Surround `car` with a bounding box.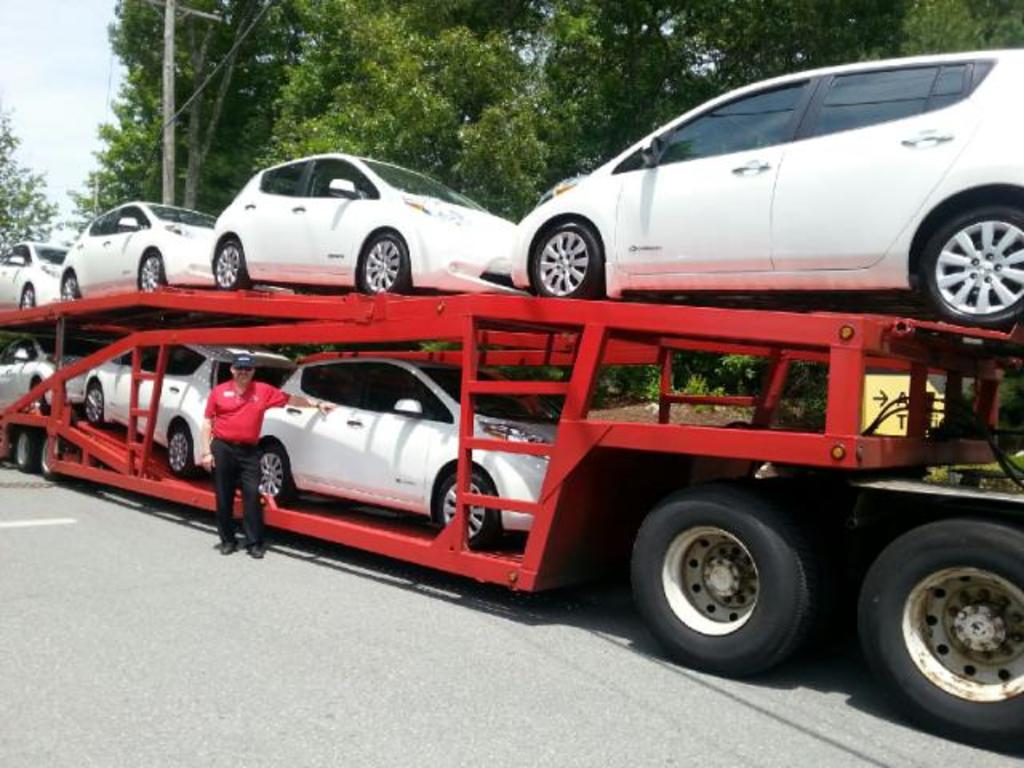
202 155 523 288.
